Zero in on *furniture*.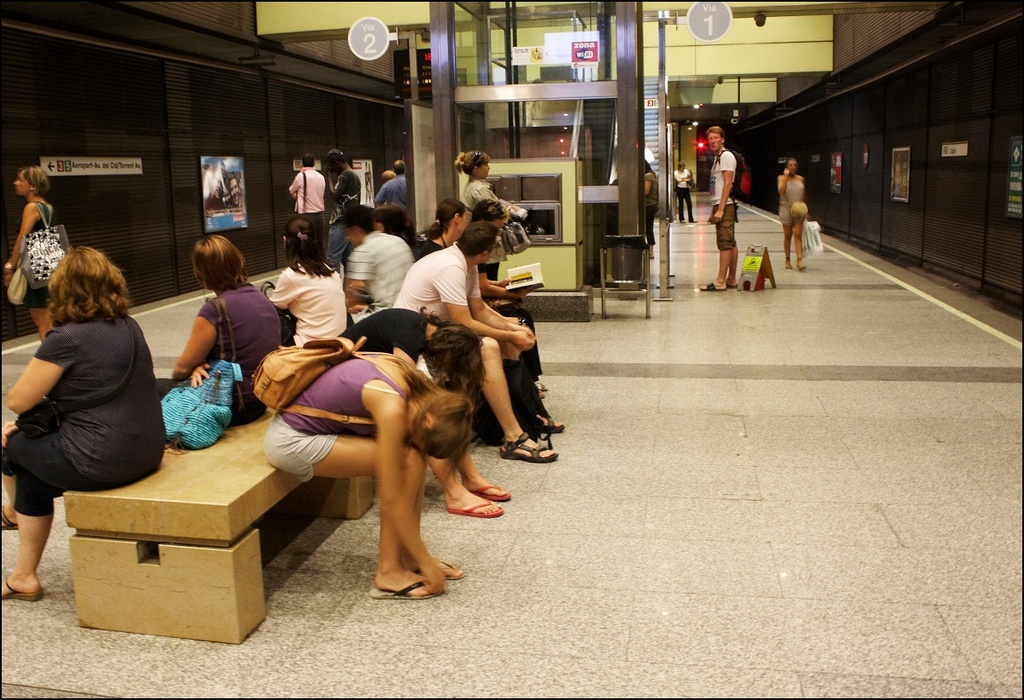
Zeroed in: l=60, t=411, r=376, b=652.
